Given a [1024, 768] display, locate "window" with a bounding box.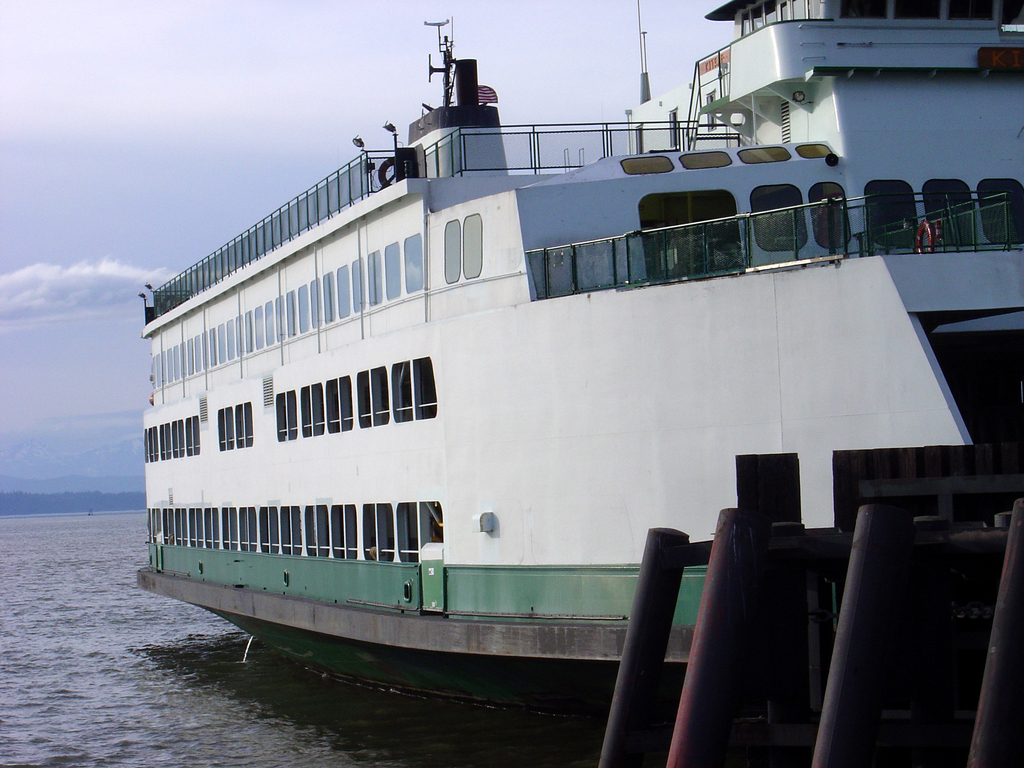
Located: box=[358, 371, 370, 428].
